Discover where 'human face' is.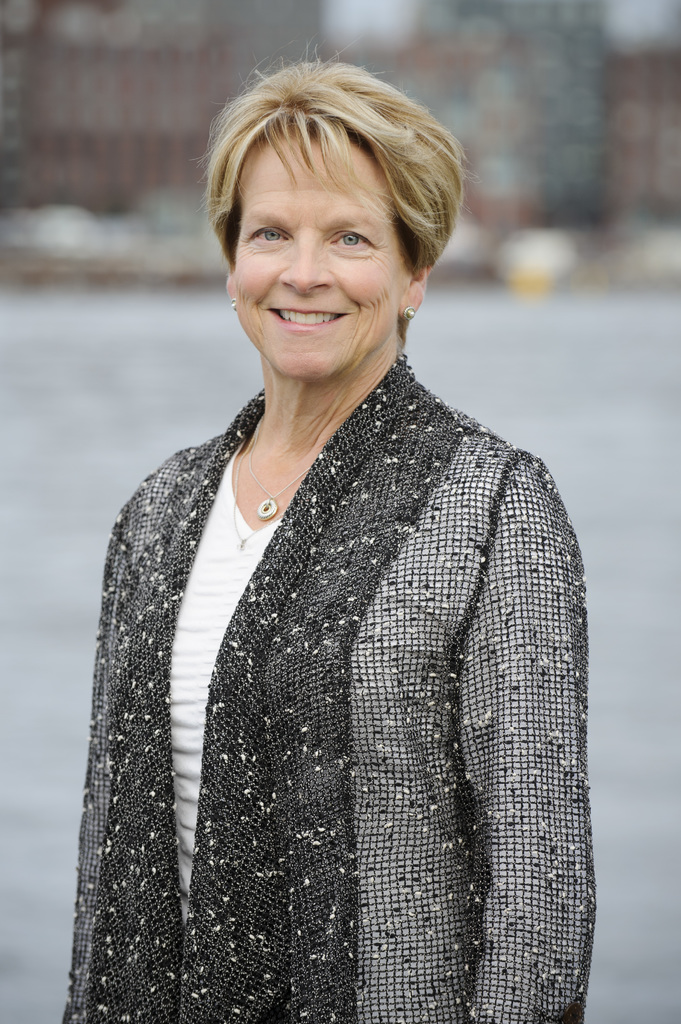
Discovered at (left=236, top=138, right=409, bottom=380).
